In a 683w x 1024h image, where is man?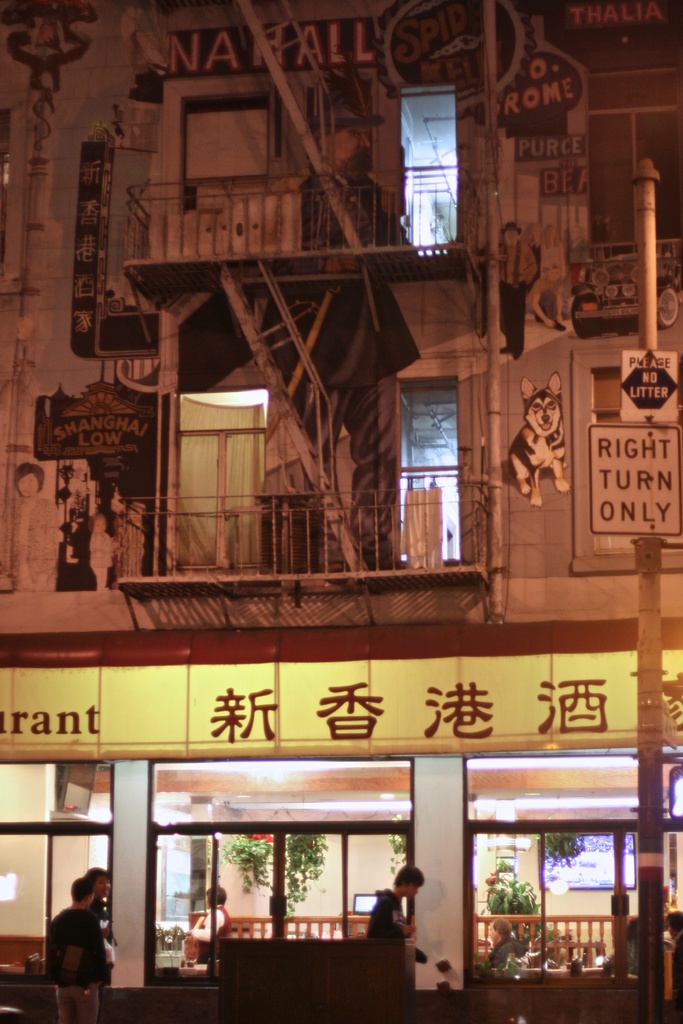
{"left": 602, "top": 890, "right": 635, "bottom": 966}.
